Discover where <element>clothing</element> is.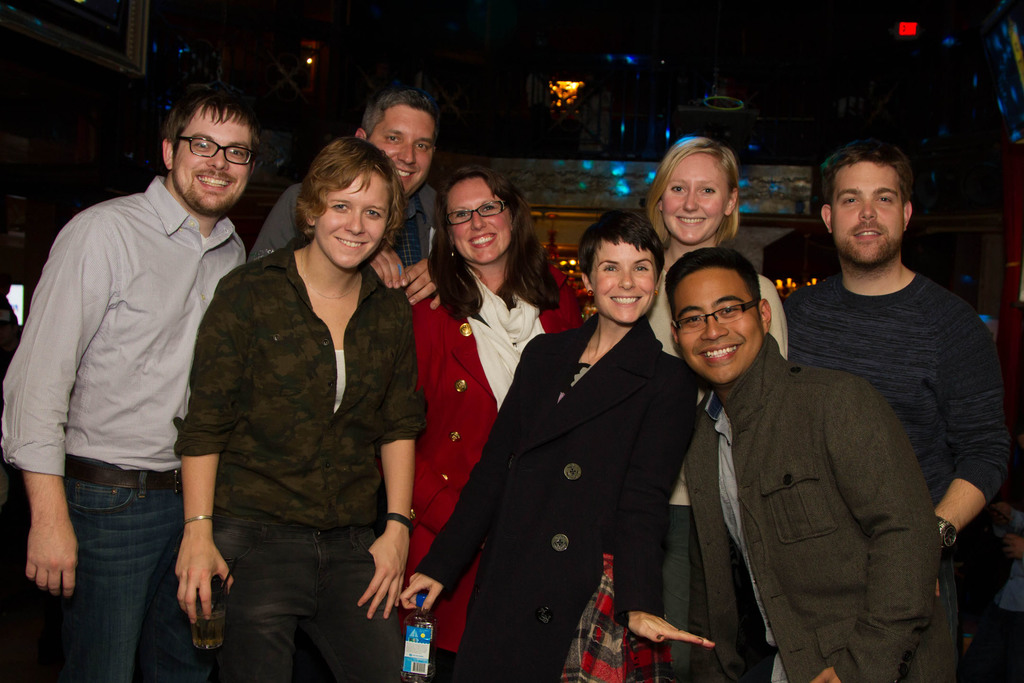
Discovered at select_region(0, 176, 252, 682).
